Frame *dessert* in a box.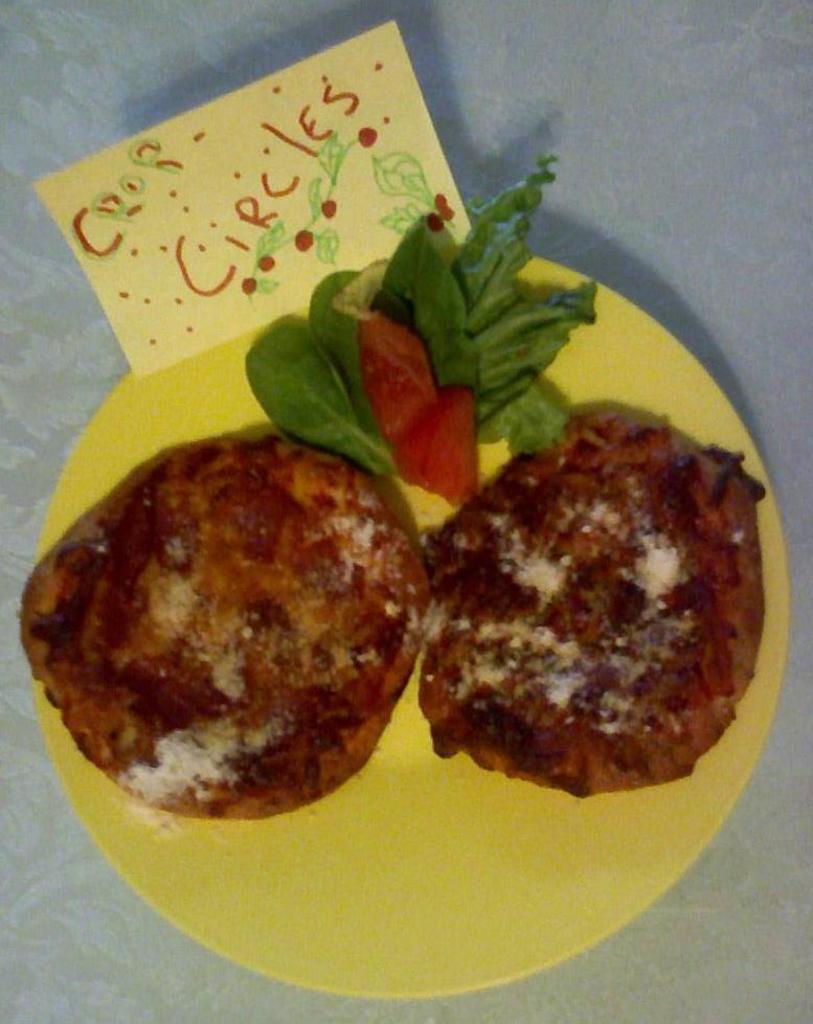
{"left": 28, "top": 437, "right": 414, "bottom": 829}.
